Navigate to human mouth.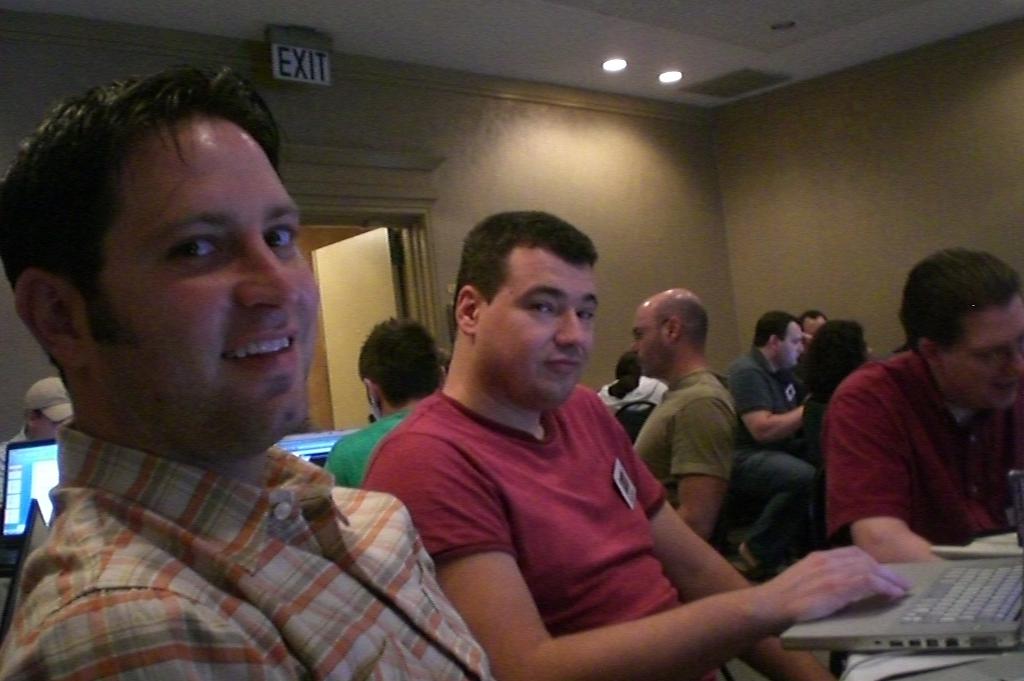
Navigation target: locate(993, 378, 1023, 395).
